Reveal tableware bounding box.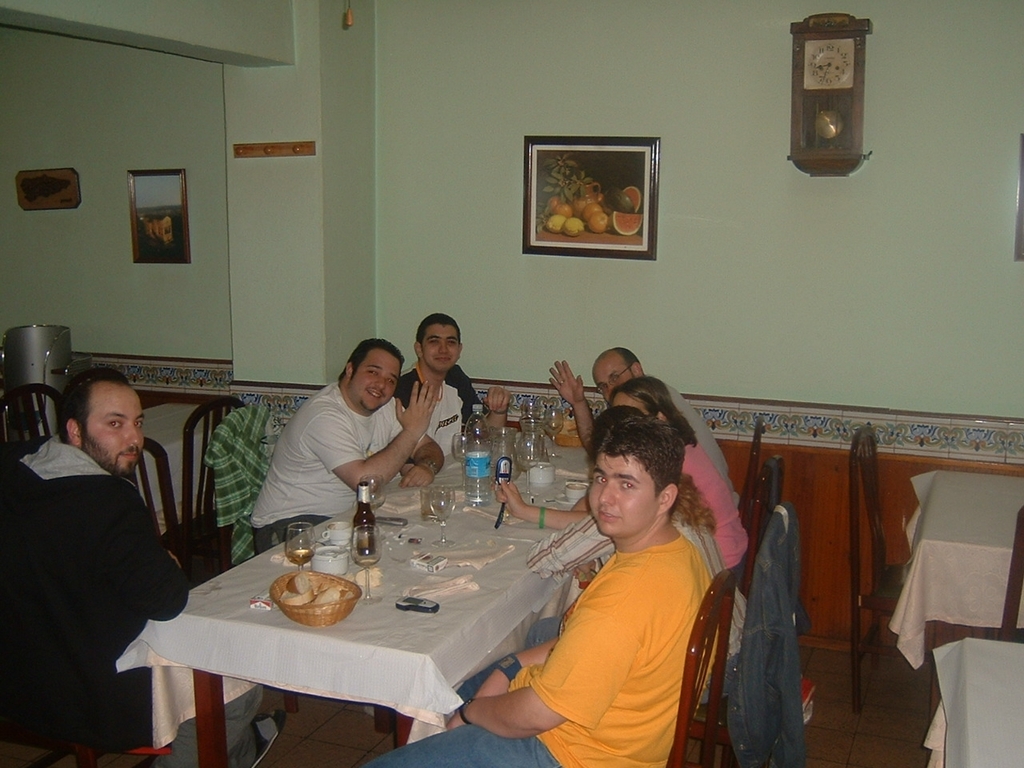
Revealed: Rect(518, 418, 546, 471).
